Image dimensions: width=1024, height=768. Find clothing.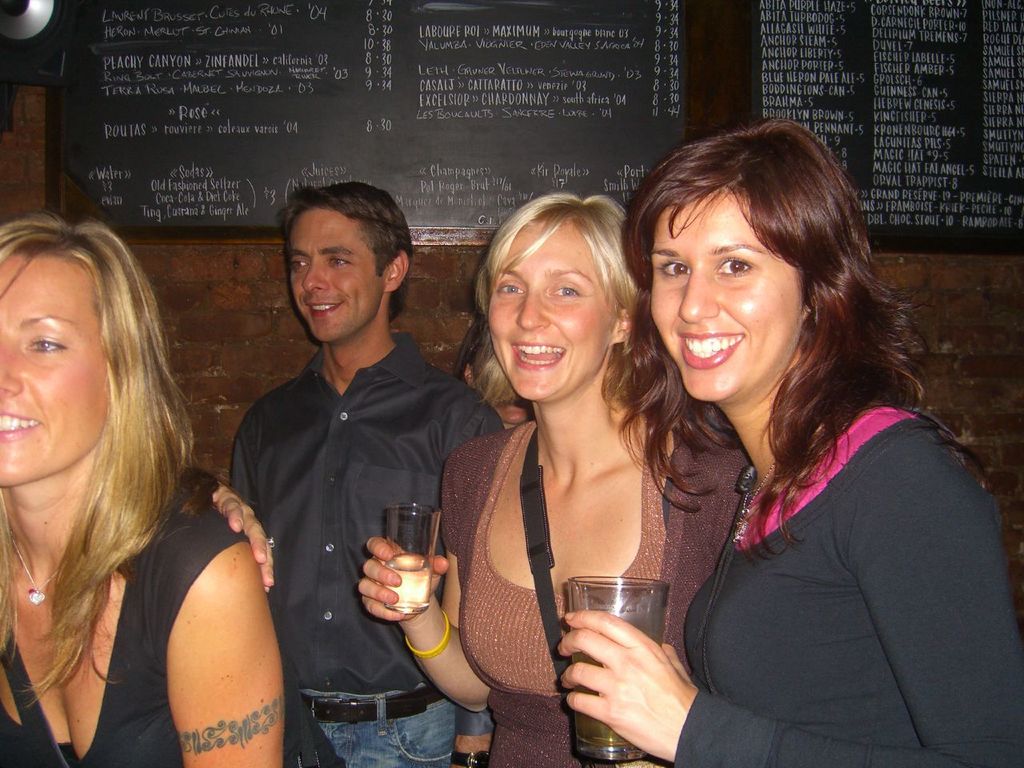
674 402 1023 767.
